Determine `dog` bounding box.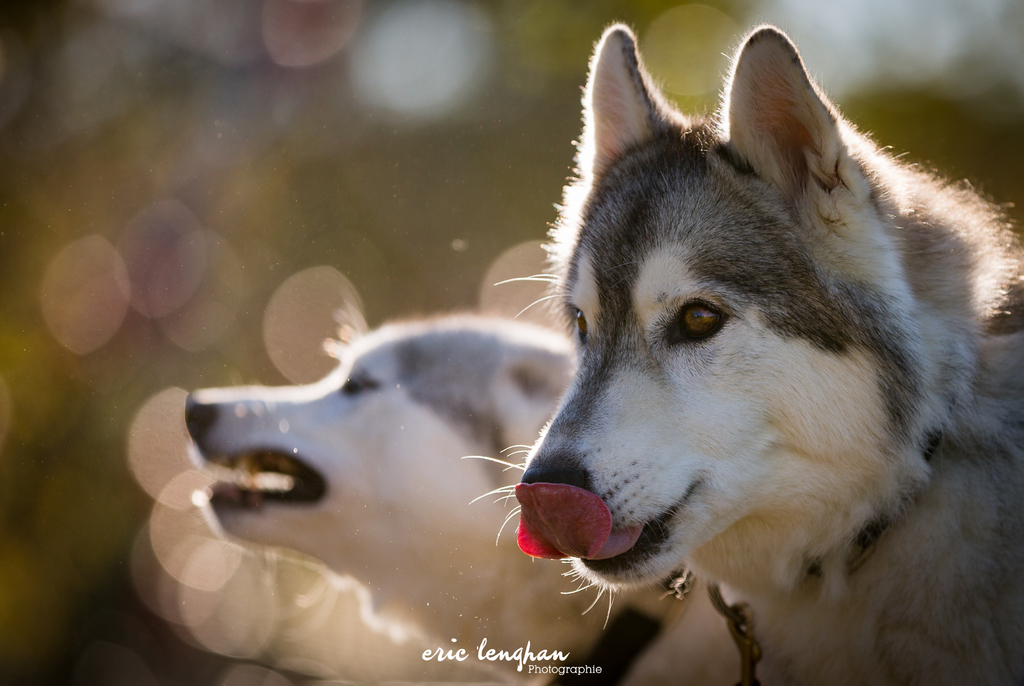
Determined: Rect(182, 316, 767, 685).
